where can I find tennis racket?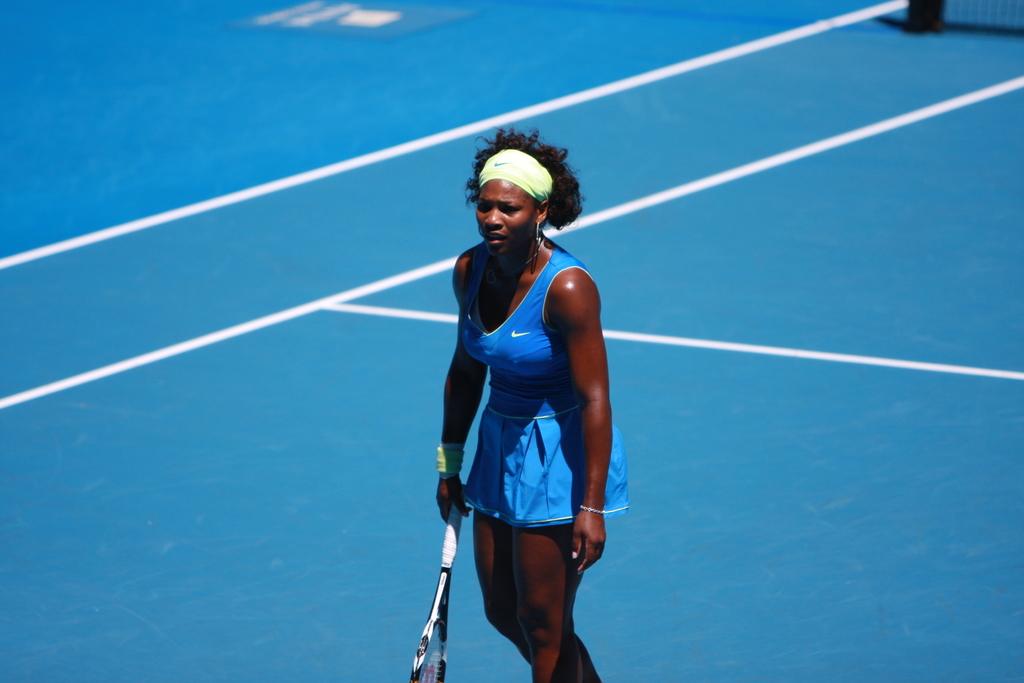
You can find it at box=[408, 486, 470, 682].
